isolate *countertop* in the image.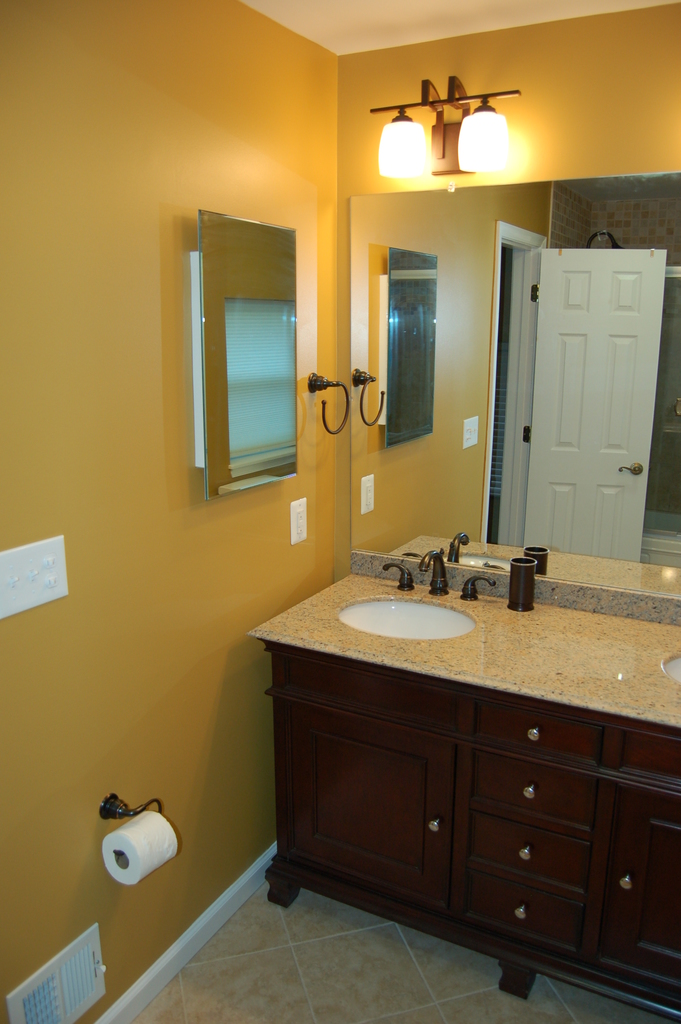
Isolated region: bbox(245, 566, 680, 726).
